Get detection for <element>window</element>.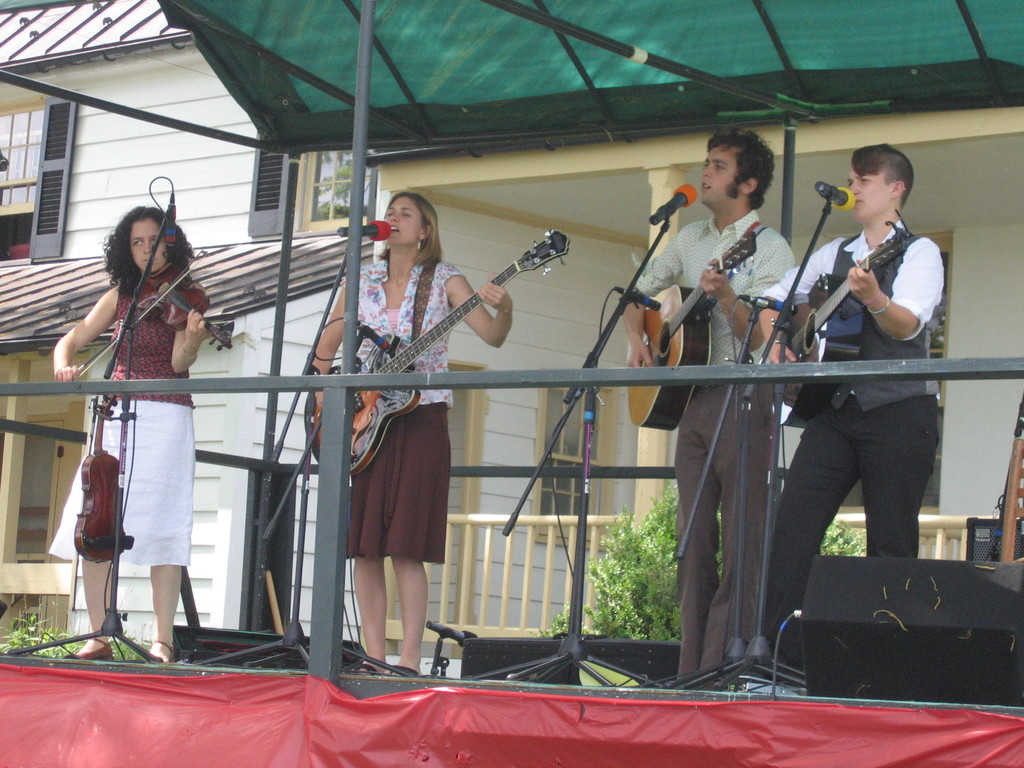
Detection: left=0, top=106, right=78, bottom=262.
